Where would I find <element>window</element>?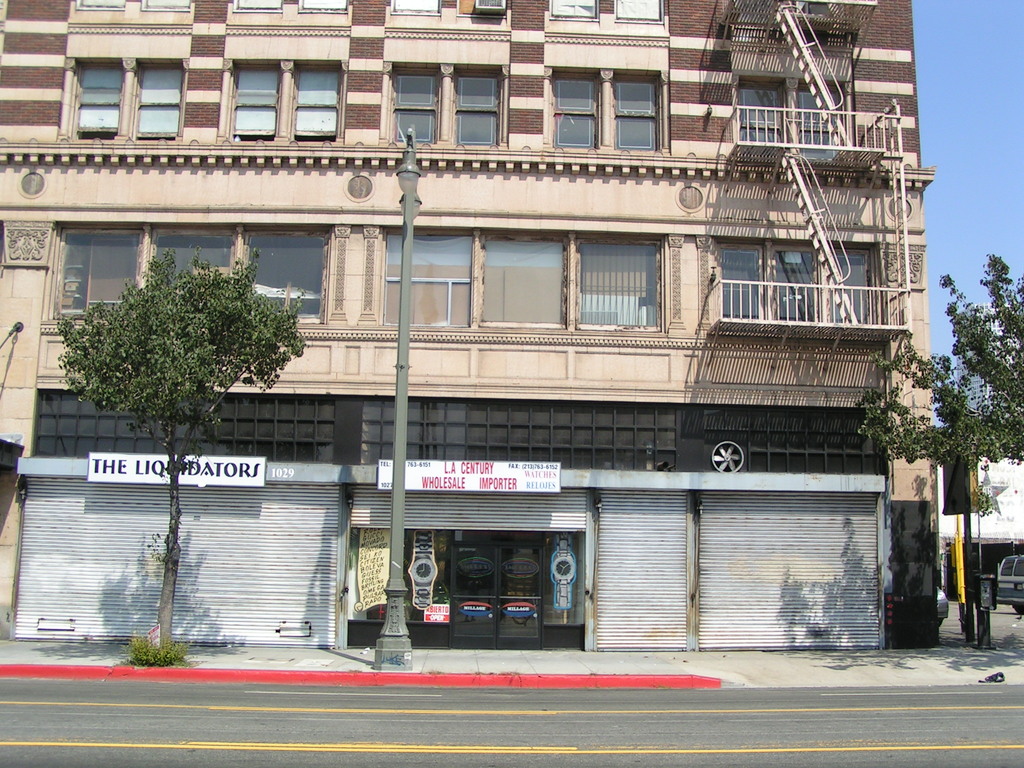
At [x1=385, y1=64, x2=508, y2=148].
